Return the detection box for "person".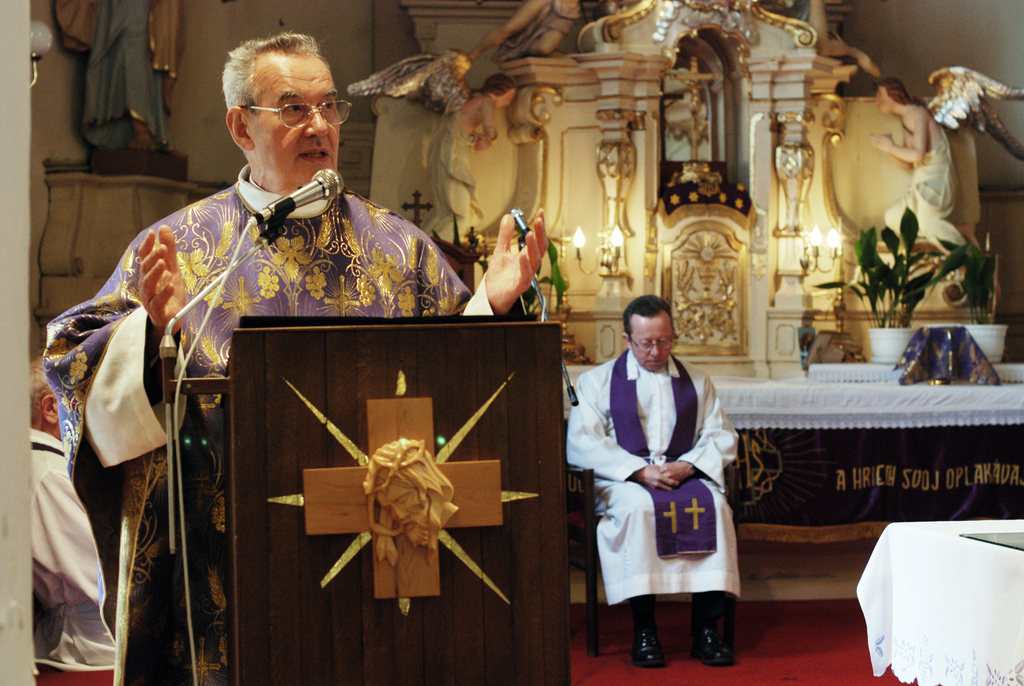
box(360, 436, 462, 564).
